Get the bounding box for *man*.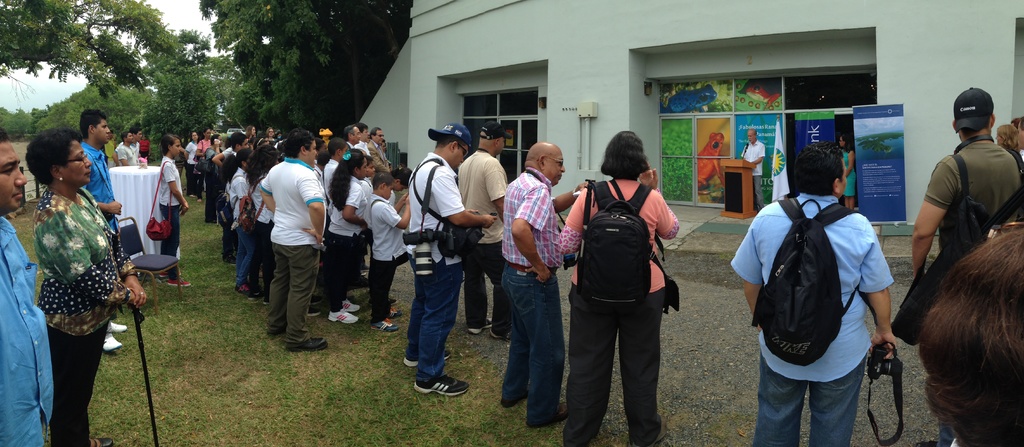
bbox(343, 121, 362, 147).
